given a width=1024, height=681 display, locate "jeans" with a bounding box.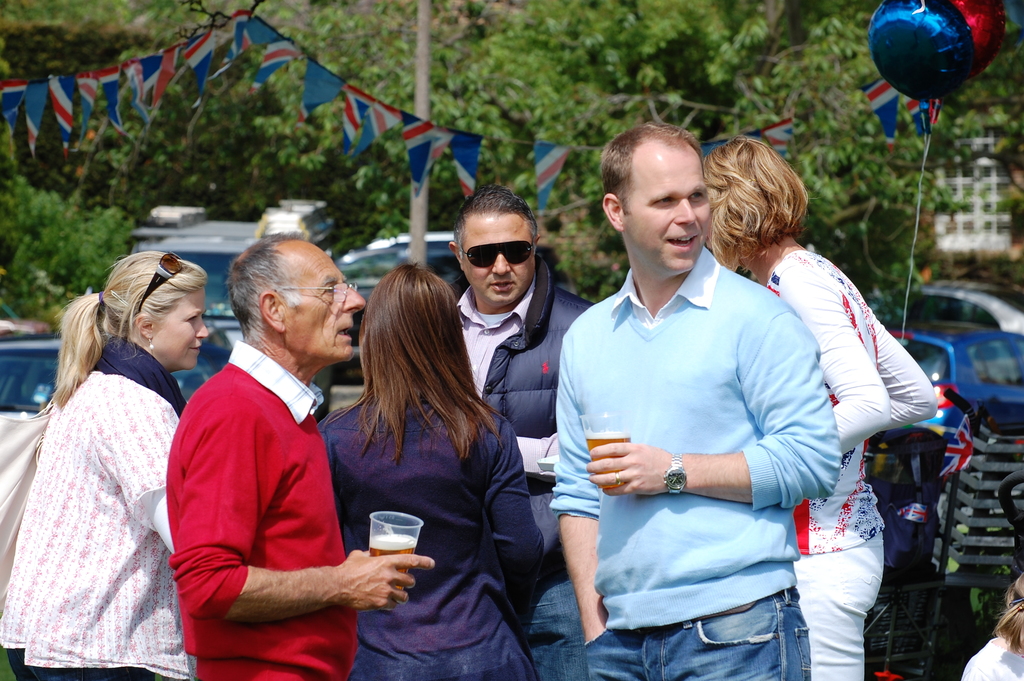
Located: <bbox>593, 567, 840, 666</bbox>.
